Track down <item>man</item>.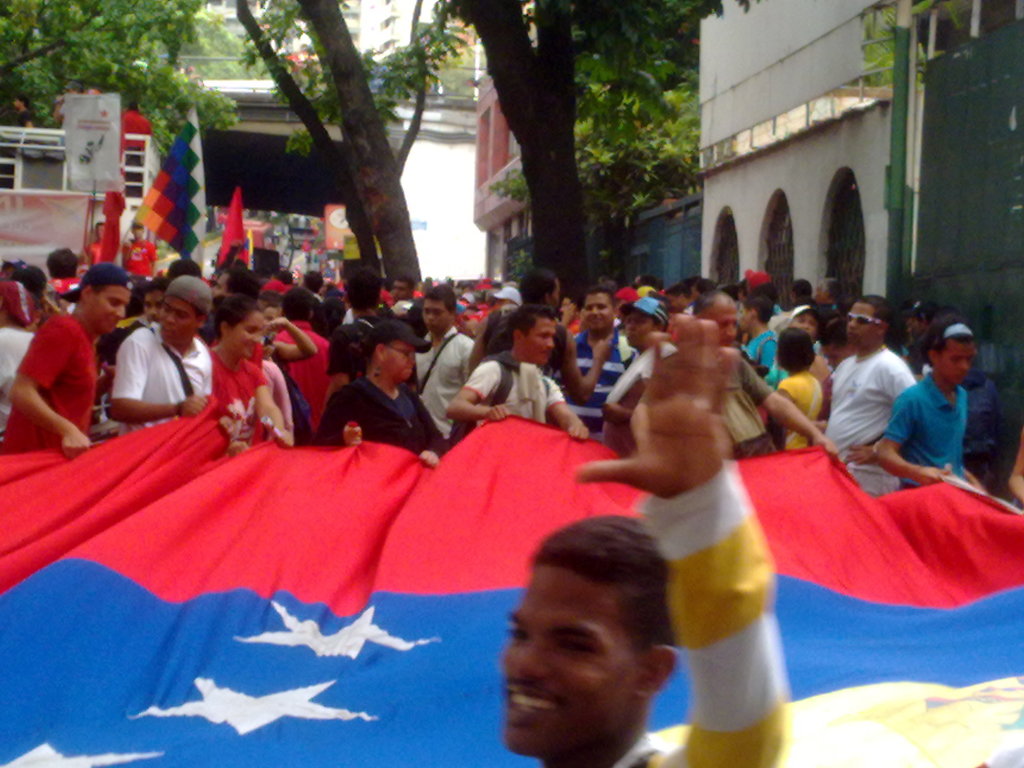
Tracked to rect(743, 275, 797, 332).
